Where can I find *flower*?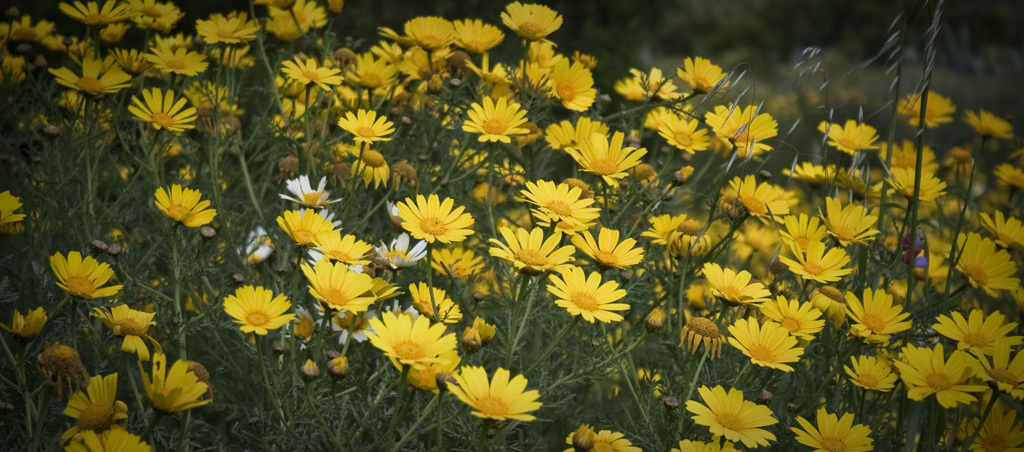
You can find it at region(94, 305, 154, 361).
